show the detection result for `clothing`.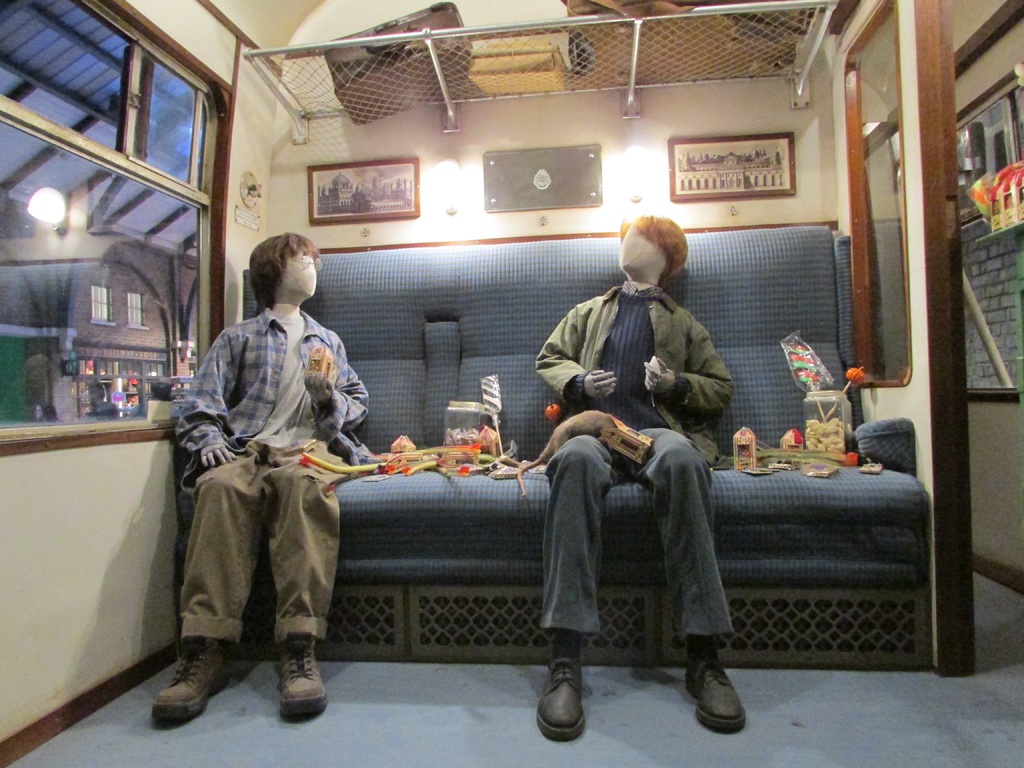
region(167, 236, 371, 742).
